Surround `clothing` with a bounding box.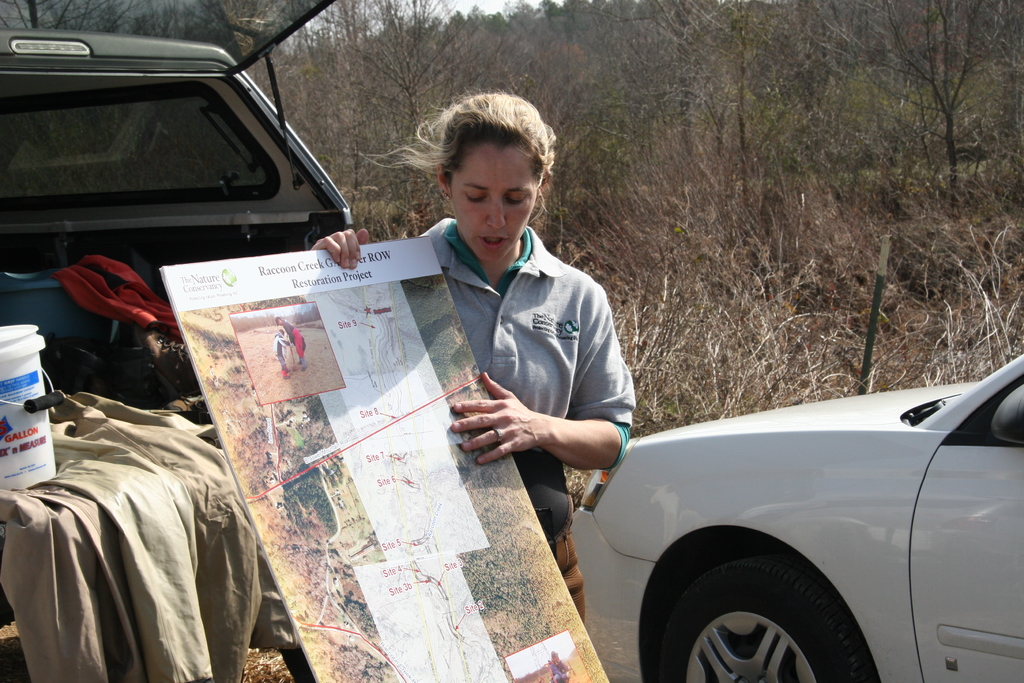
Rect(428, 226, 643, 511).
